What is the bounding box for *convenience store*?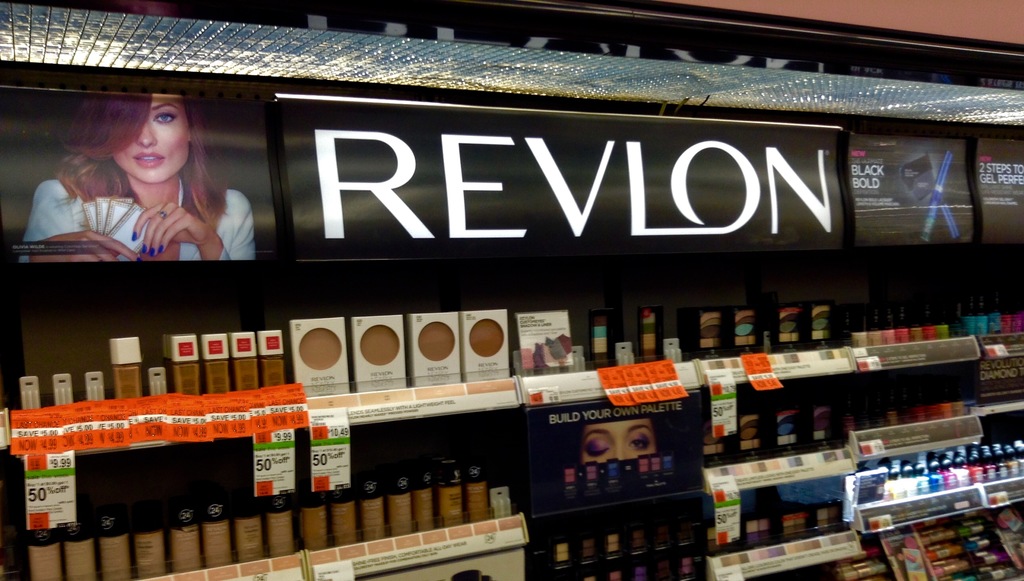
<region>0, 0, 1023, 580</region>.
